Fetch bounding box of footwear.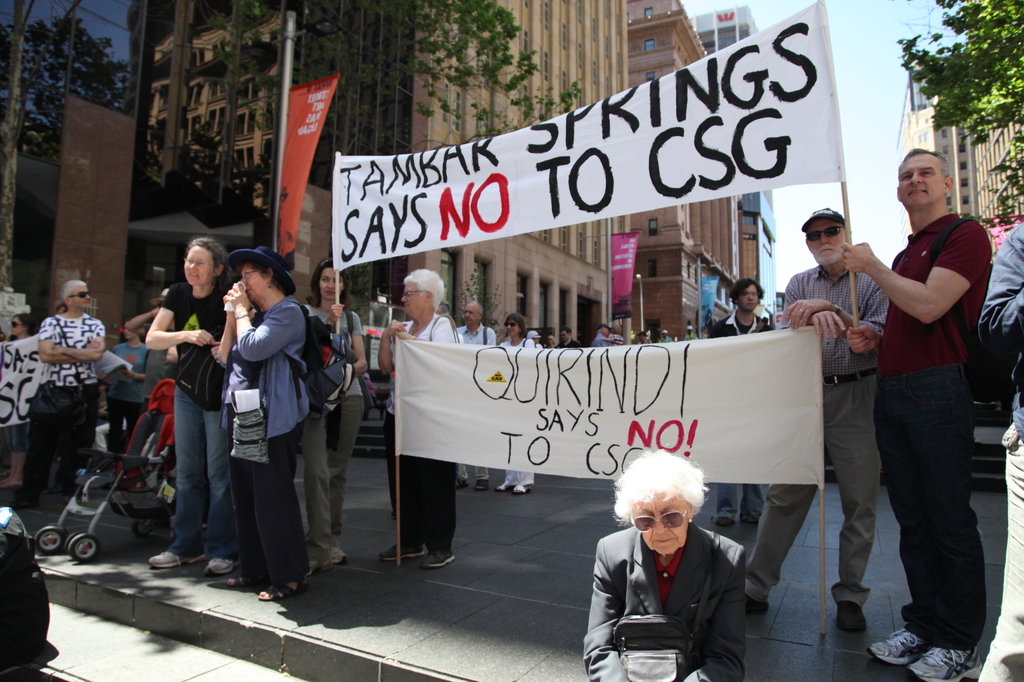
Bbox: <bbox>906, 644, 984, 681</bbox>.
